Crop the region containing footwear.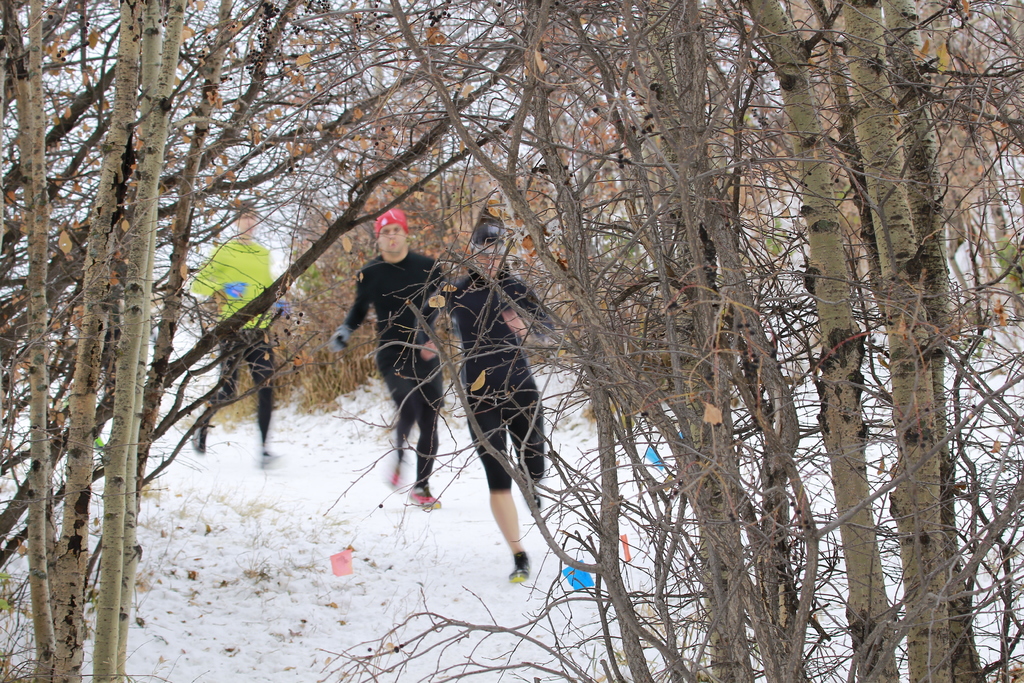
Crop region: 408 492 440 508.
